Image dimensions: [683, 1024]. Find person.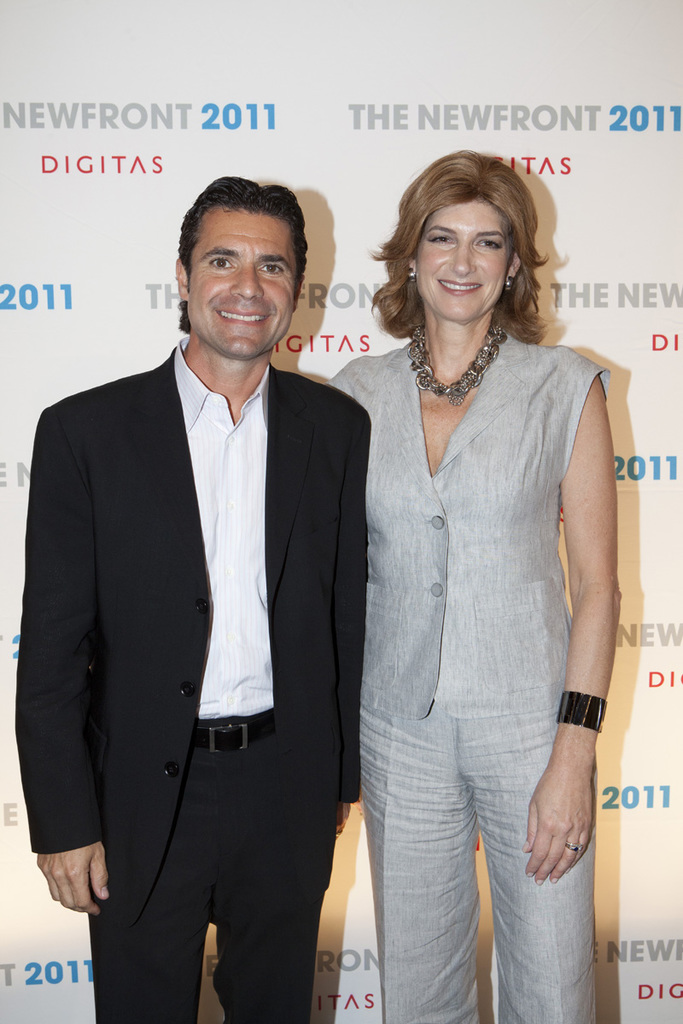
(42,153,381,1023).
